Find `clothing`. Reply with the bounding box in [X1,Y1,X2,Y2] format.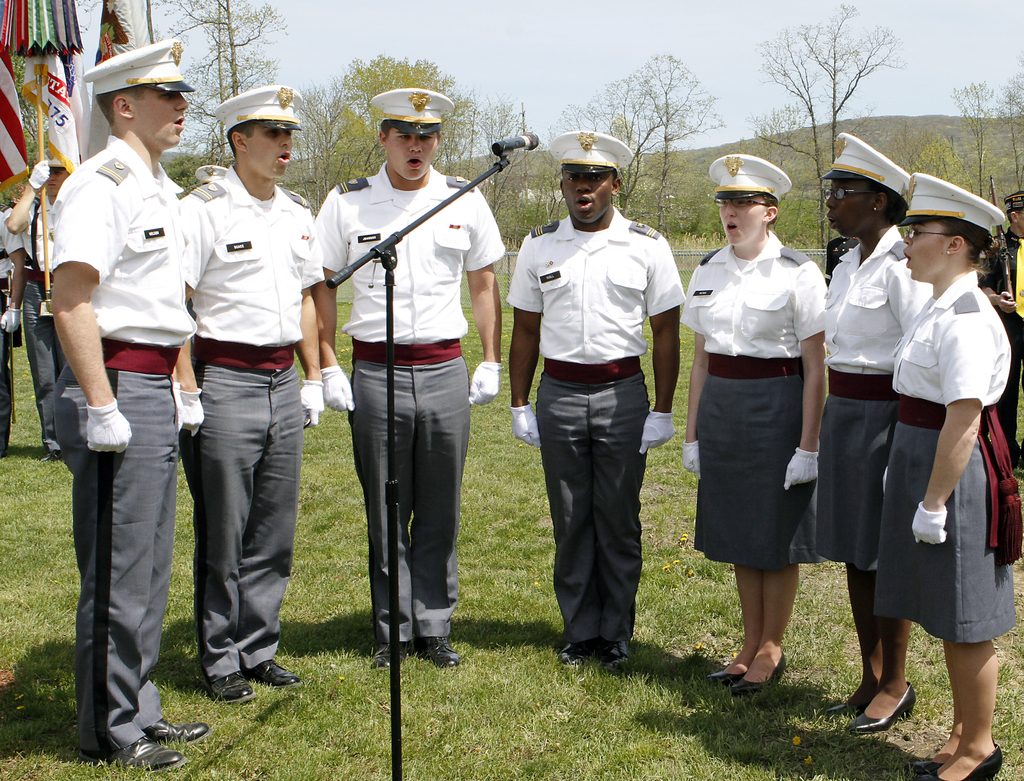
[870,269,1023,638].
